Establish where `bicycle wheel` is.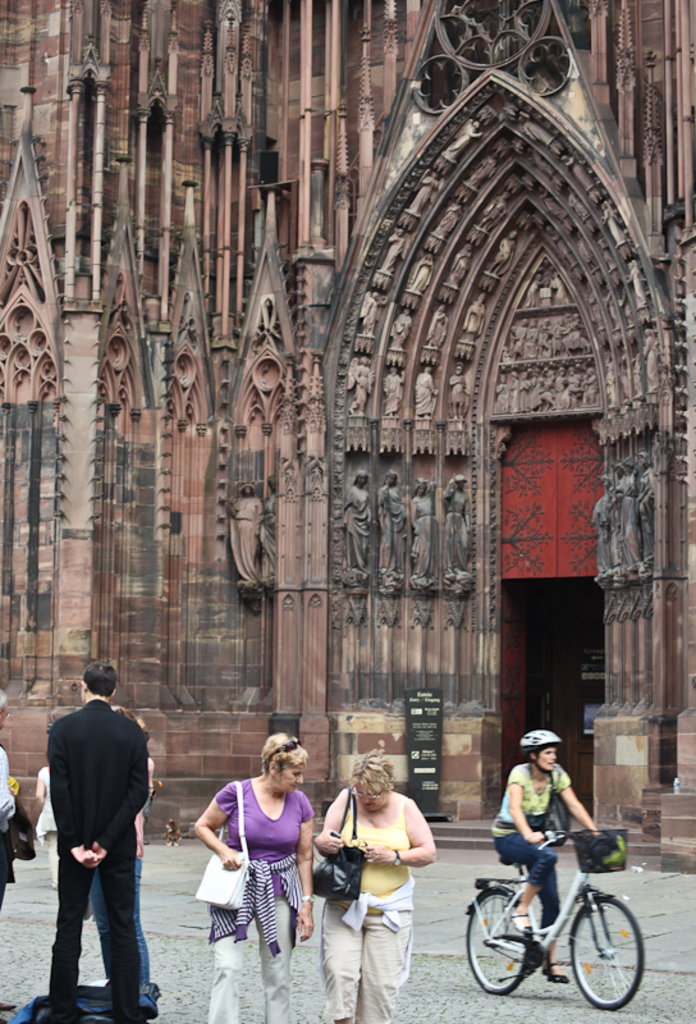
Established at region(467, 888, 527, 995).
